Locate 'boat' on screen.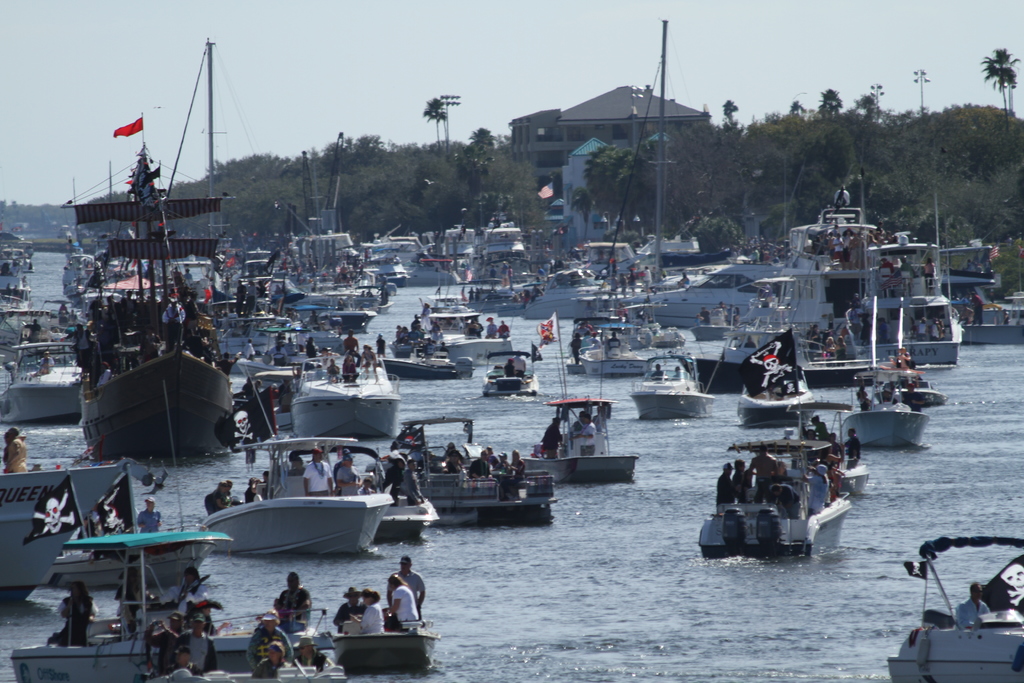
On screen at 481/346/535/406.
